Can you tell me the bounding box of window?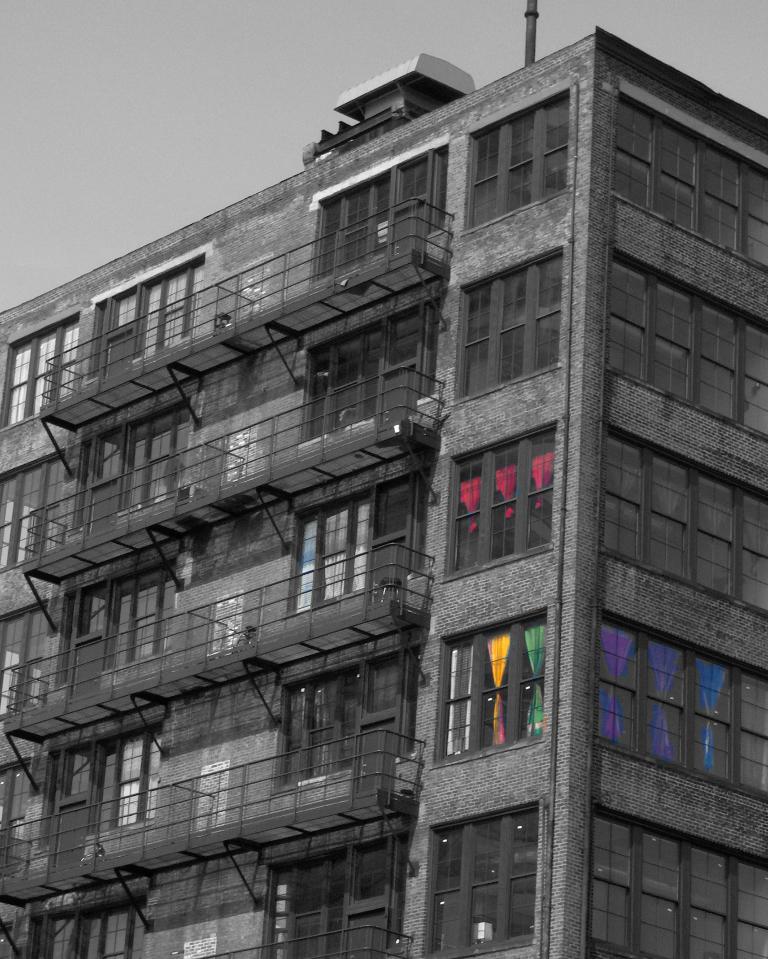
{"left": 97, "top": 715, "right": 164, "bottom": 833}.
